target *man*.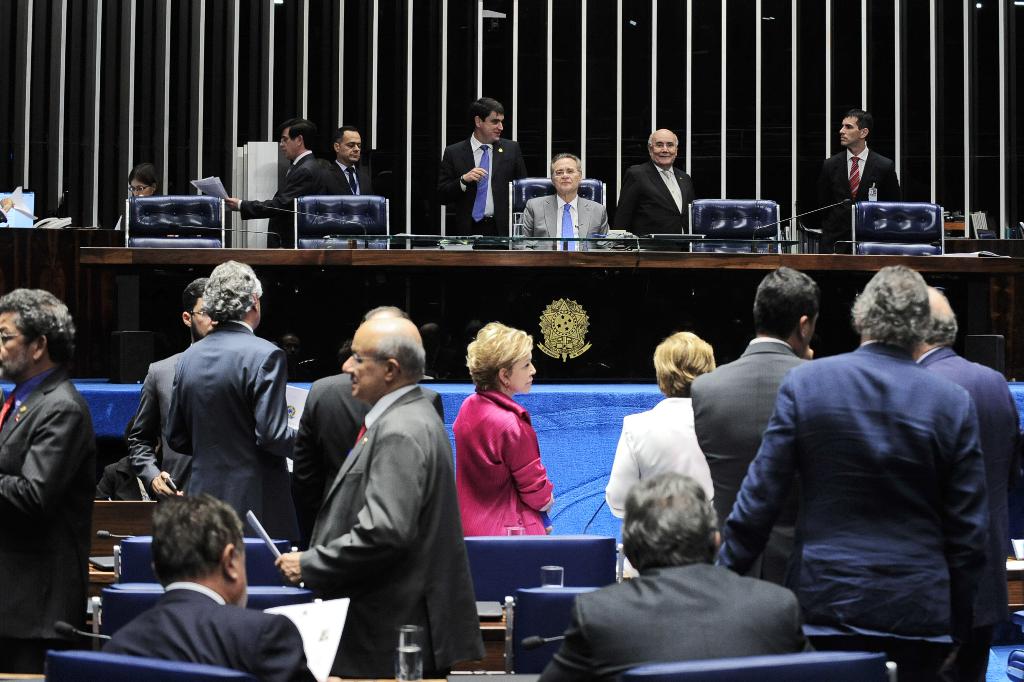
Target region: x1=688, y1=267, x2=818, y2=539.
